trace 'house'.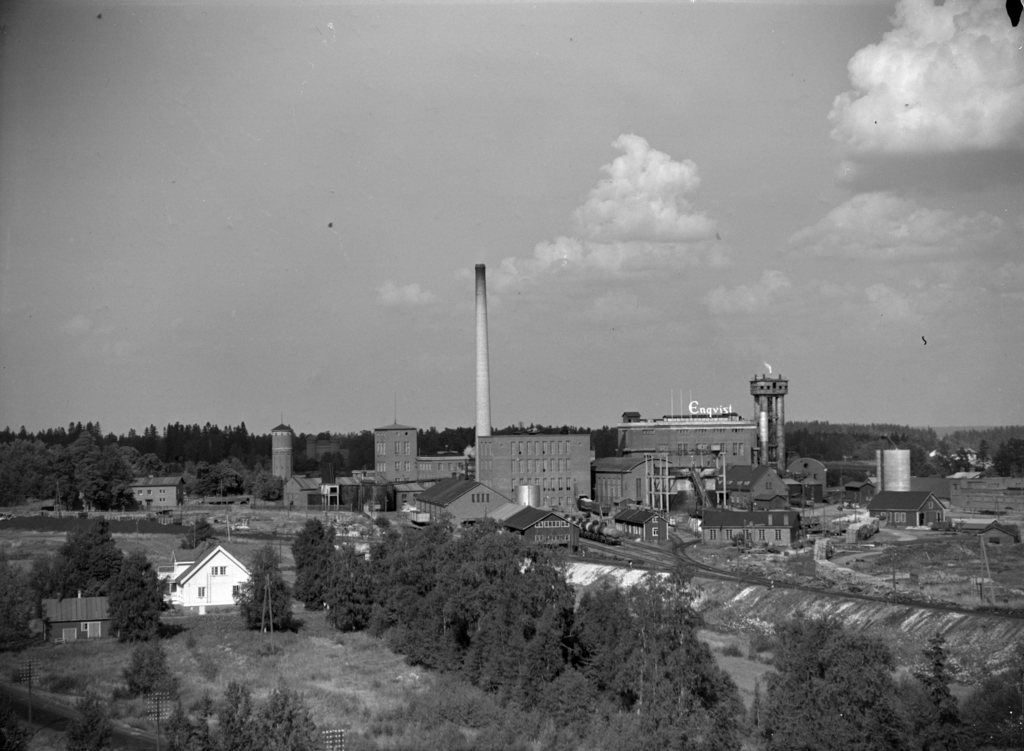
Traced to region(582, 448, 672, 522).
